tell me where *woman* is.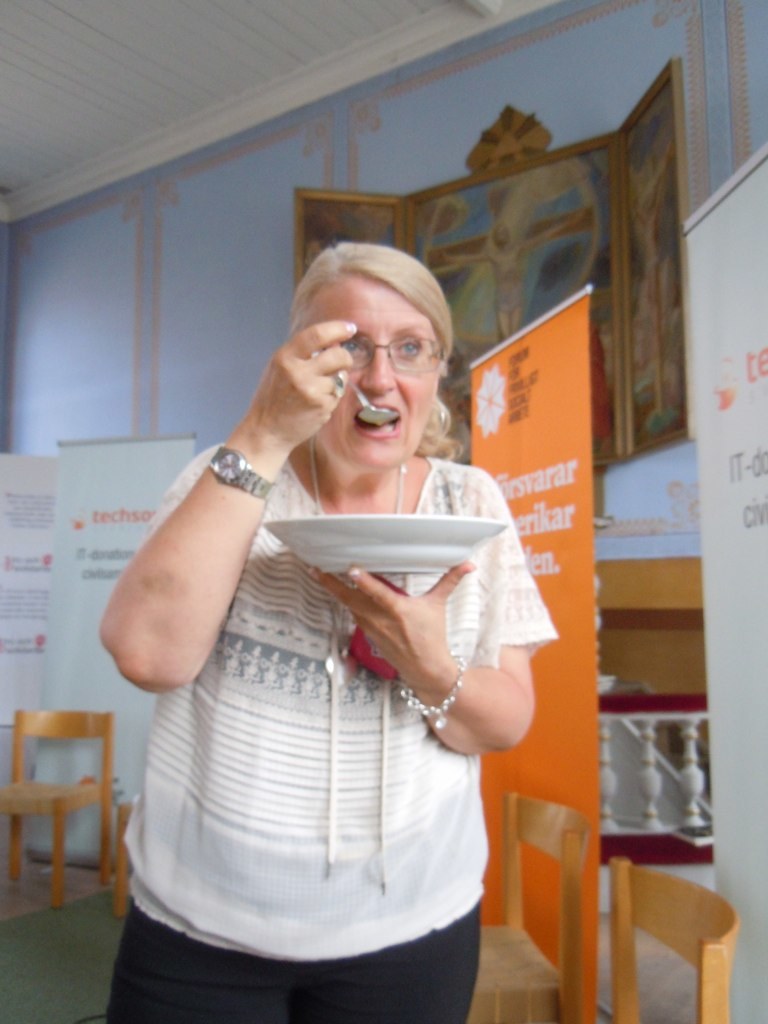
*woman* is at [left=93, top=194, right=566, bottom=1023].
